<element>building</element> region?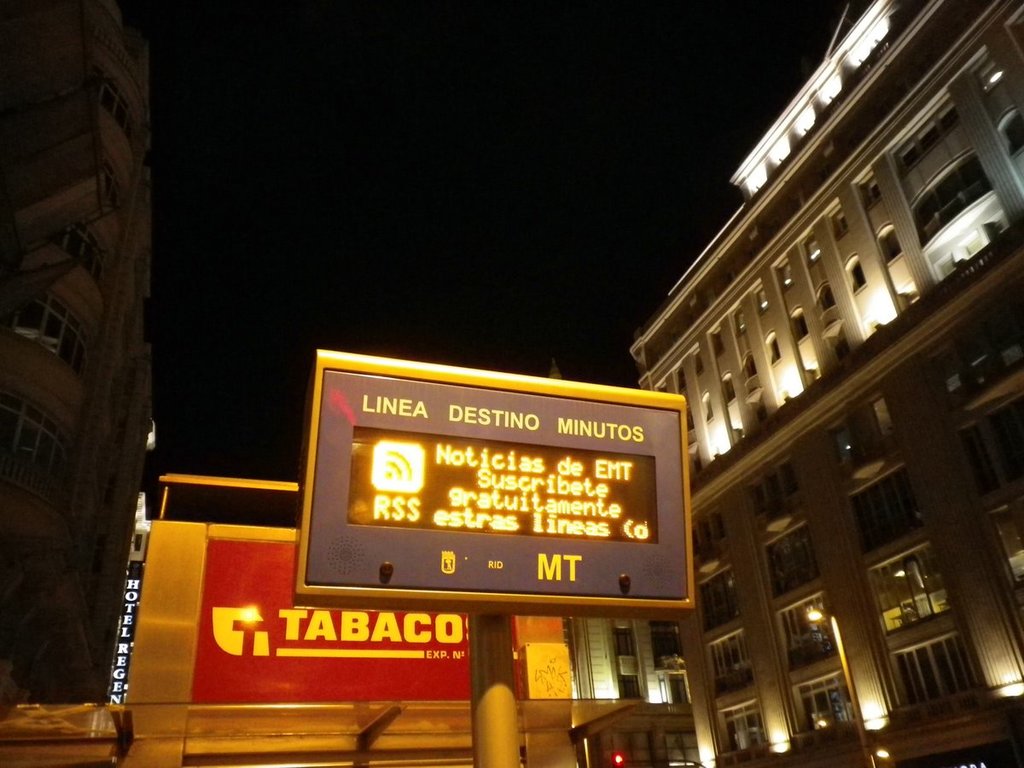
561:0:1023:767
